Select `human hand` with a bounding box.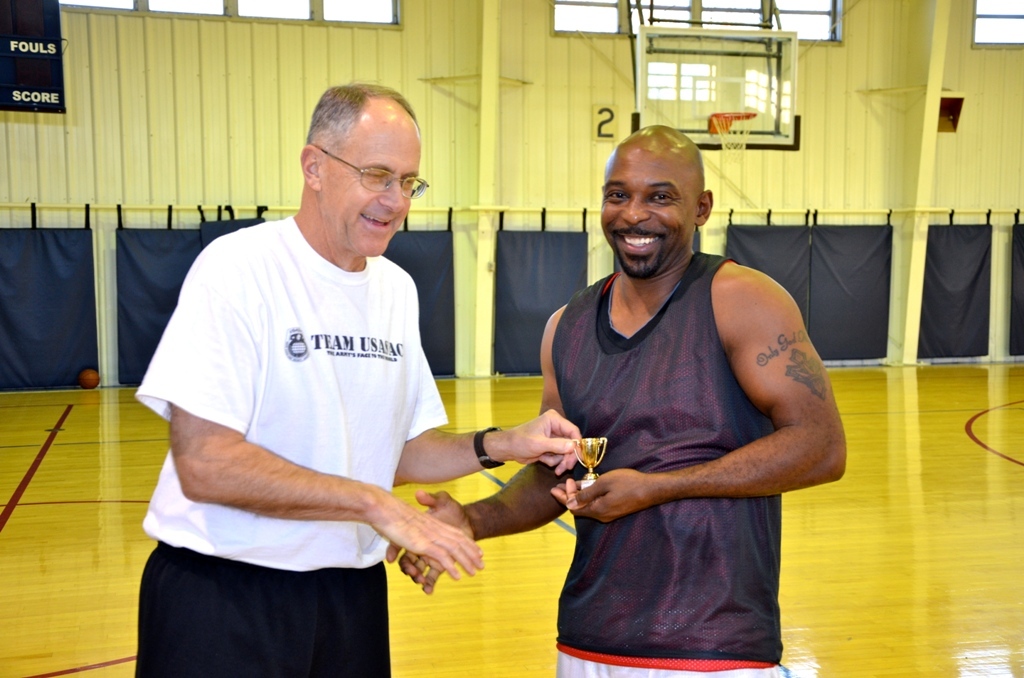
<bbox>370, 497, 482, 579</bbox>.
